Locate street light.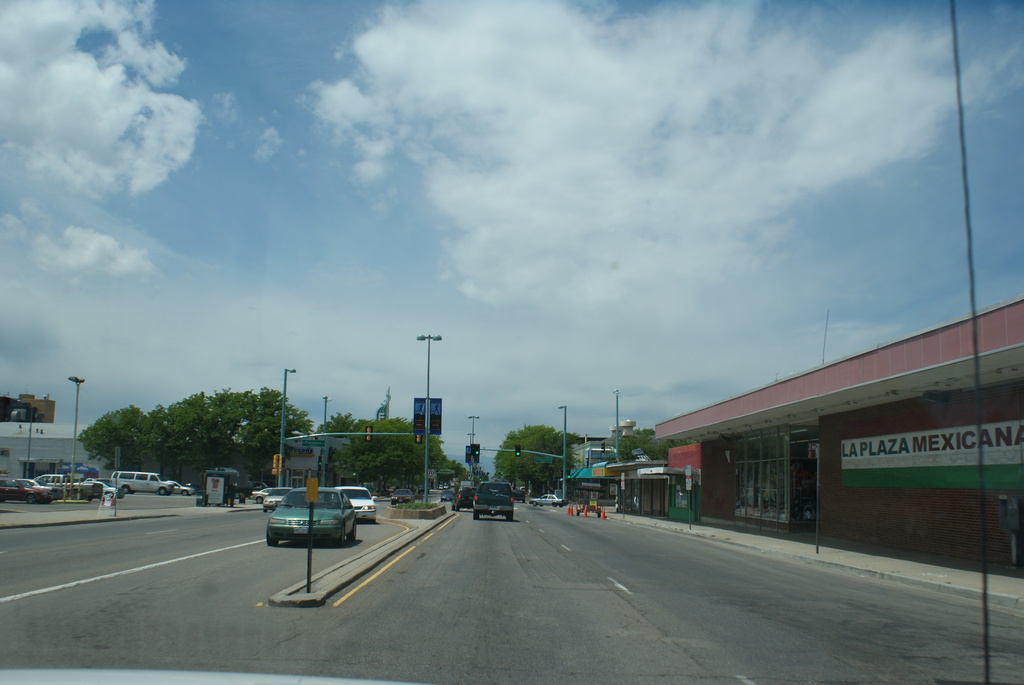
Bounding box: x1=280 y1=365 x2=298 y2=491.
